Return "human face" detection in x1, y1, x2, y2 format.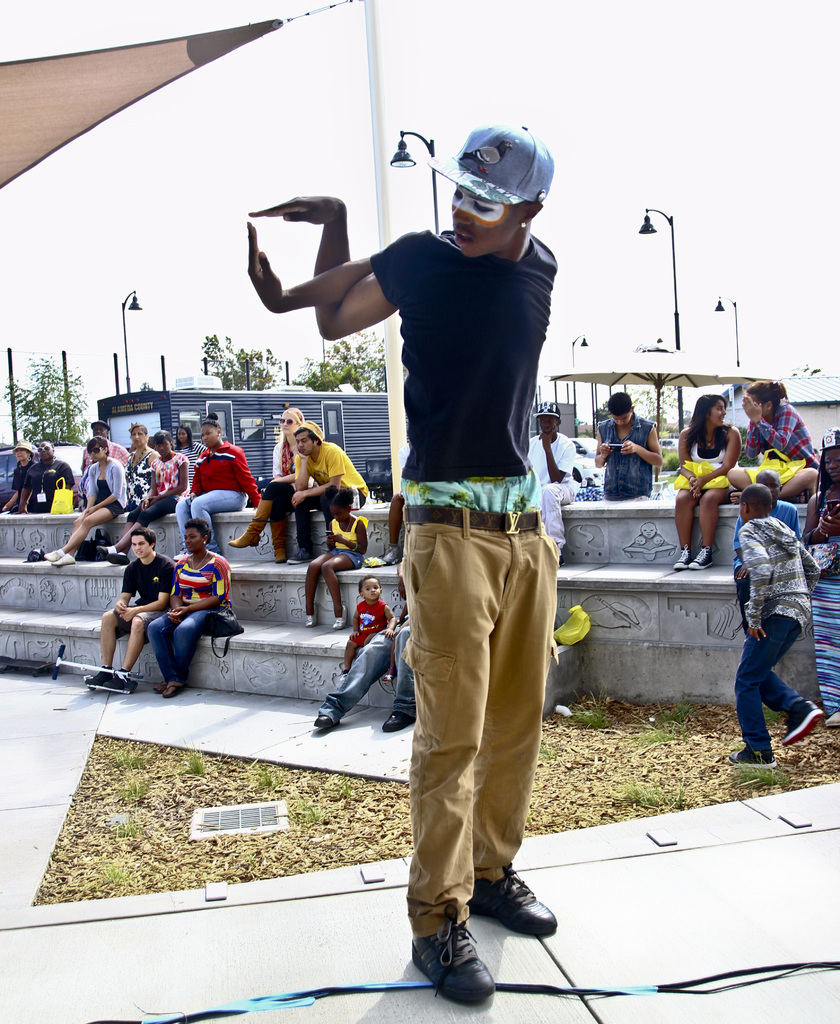
92, 423, 106, 438.
